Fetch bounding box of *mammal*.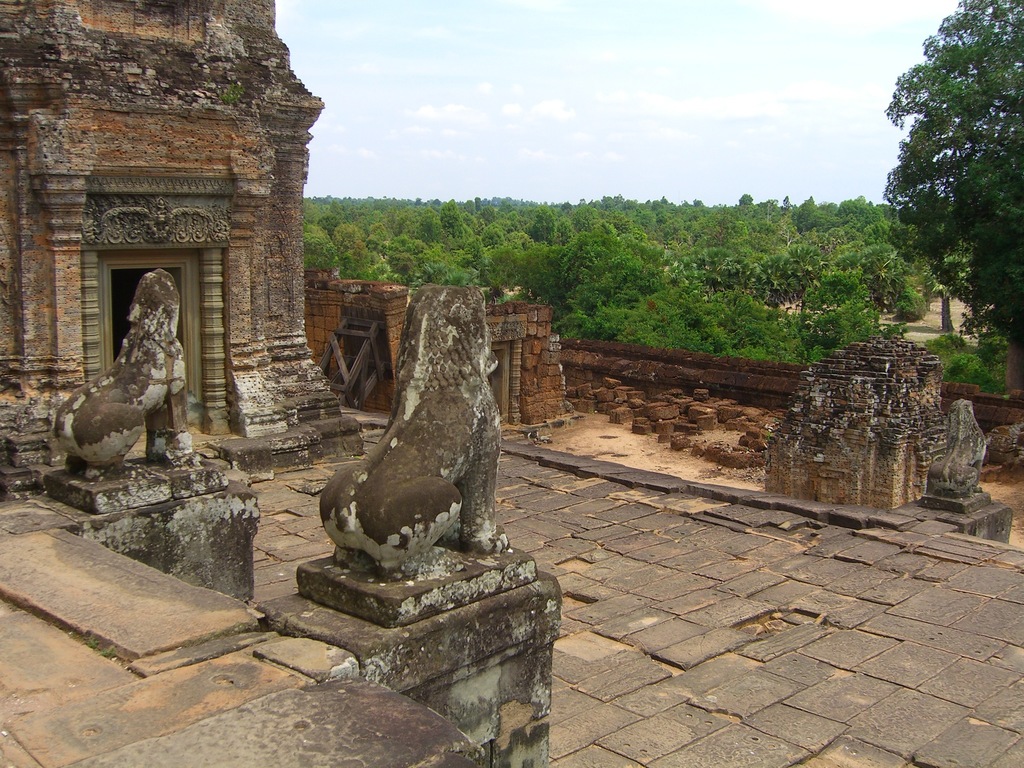
Bbox: select_region(925, 396, 989, 499).
